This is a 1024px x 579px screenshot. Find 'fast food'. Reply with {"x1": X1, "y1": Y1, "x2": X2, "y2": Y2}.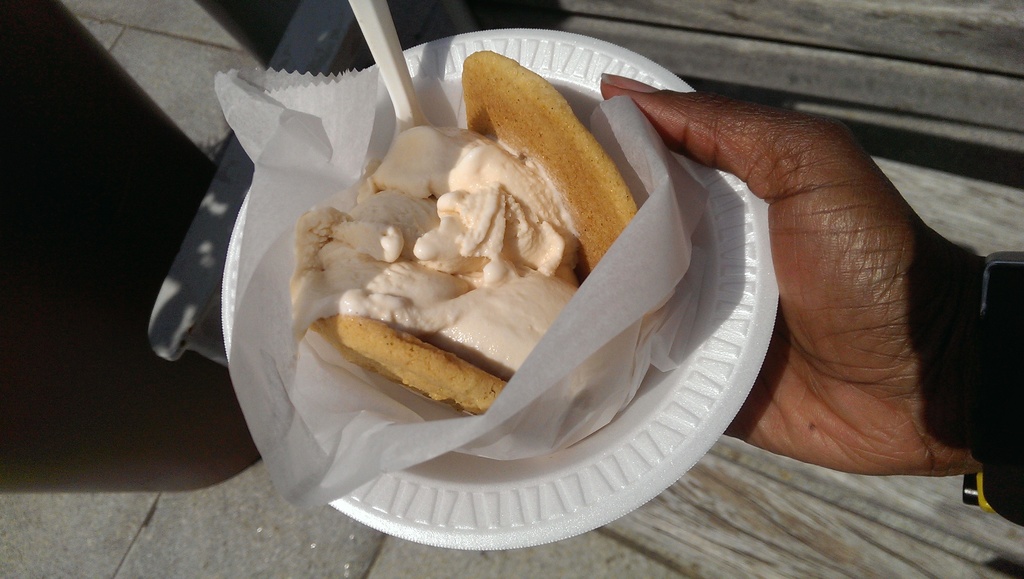
{"x1": 280, "y1": 46, "x2": 666, "y2": 418}.
